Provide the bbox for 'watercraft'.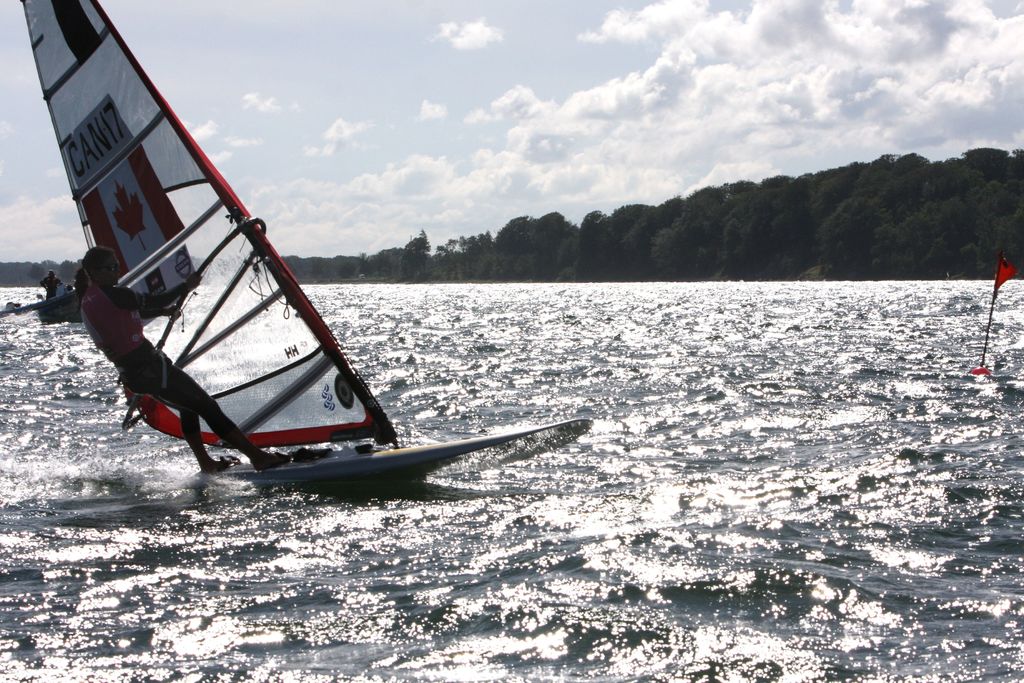
crop(1, 286, 83, 320).
